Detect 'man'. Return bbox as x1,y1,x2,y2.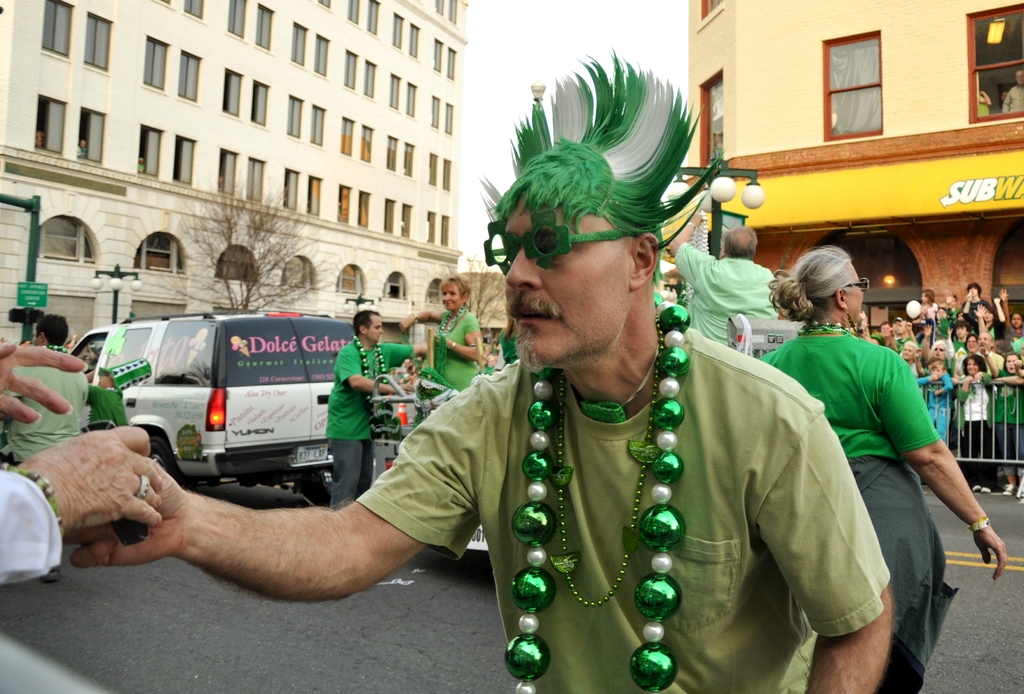
323,307,430,512.
